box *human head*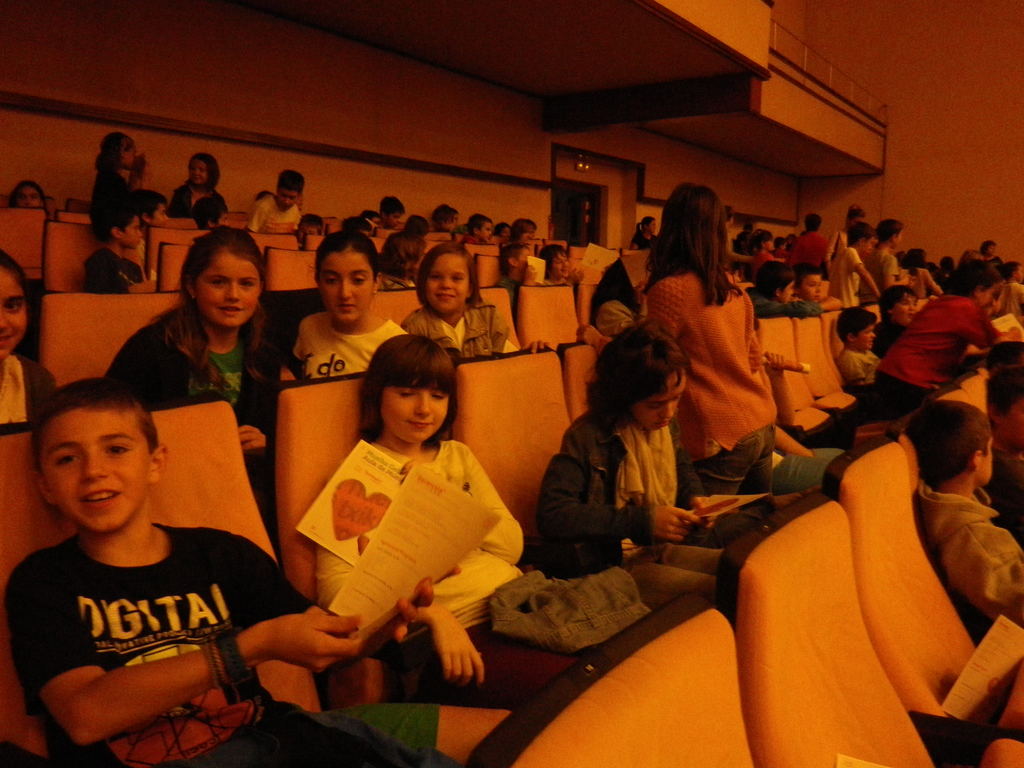
876/281/920/326
